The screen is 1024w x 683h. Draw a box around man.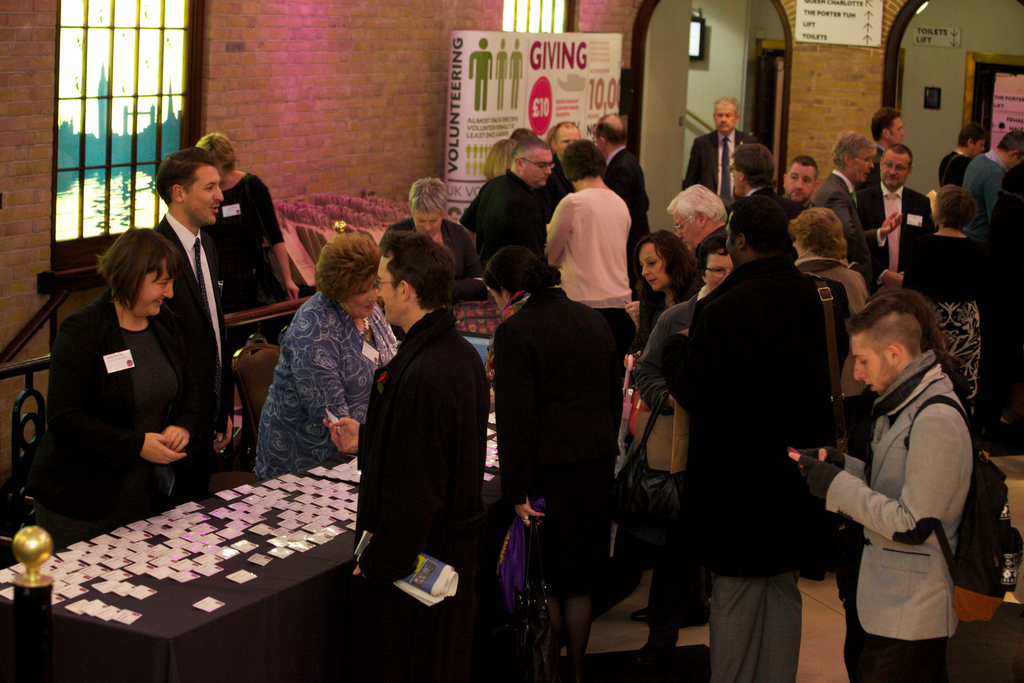
select_region(856, 102, 906, 195).
